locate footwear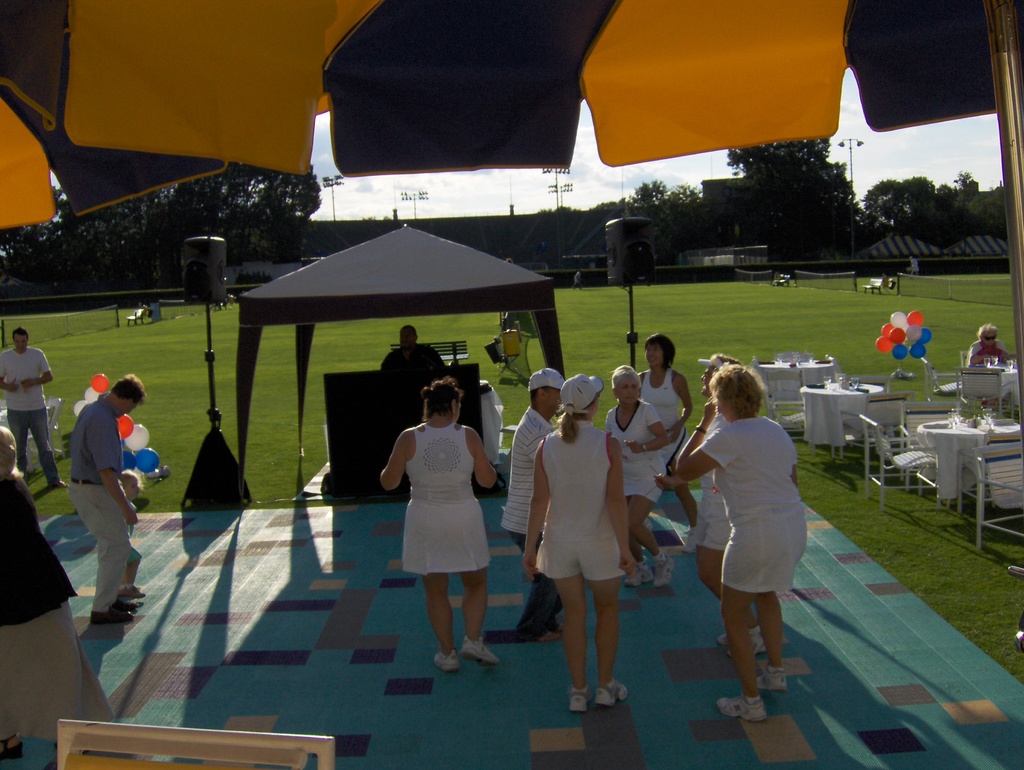
select_region(568, 687, 596, 710)
